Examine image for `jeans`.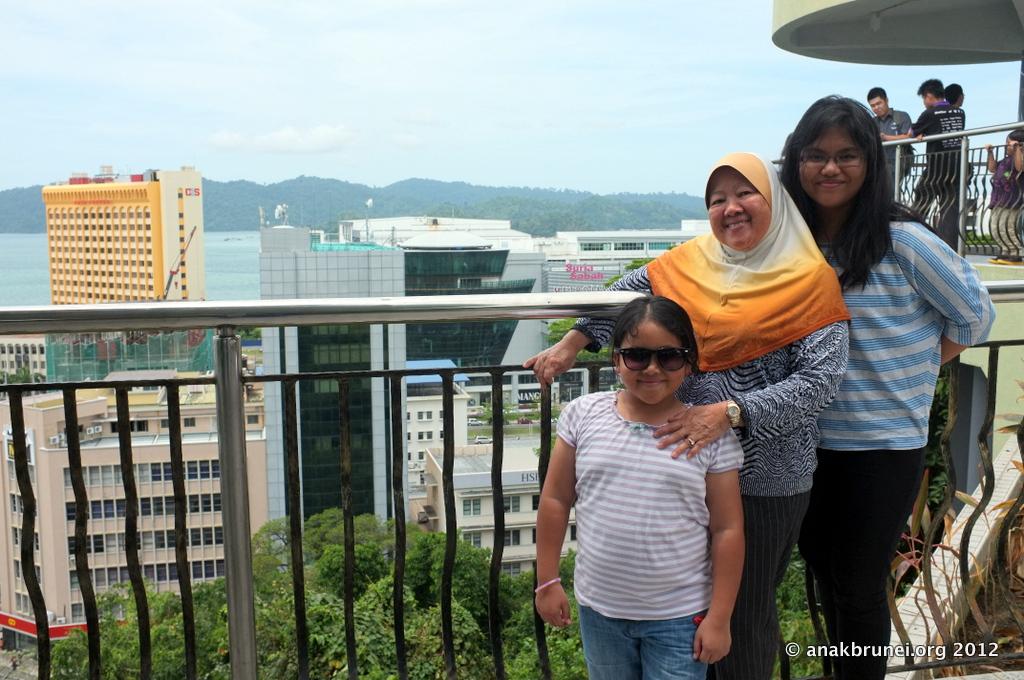
Examination result: (913,164,970,250).
